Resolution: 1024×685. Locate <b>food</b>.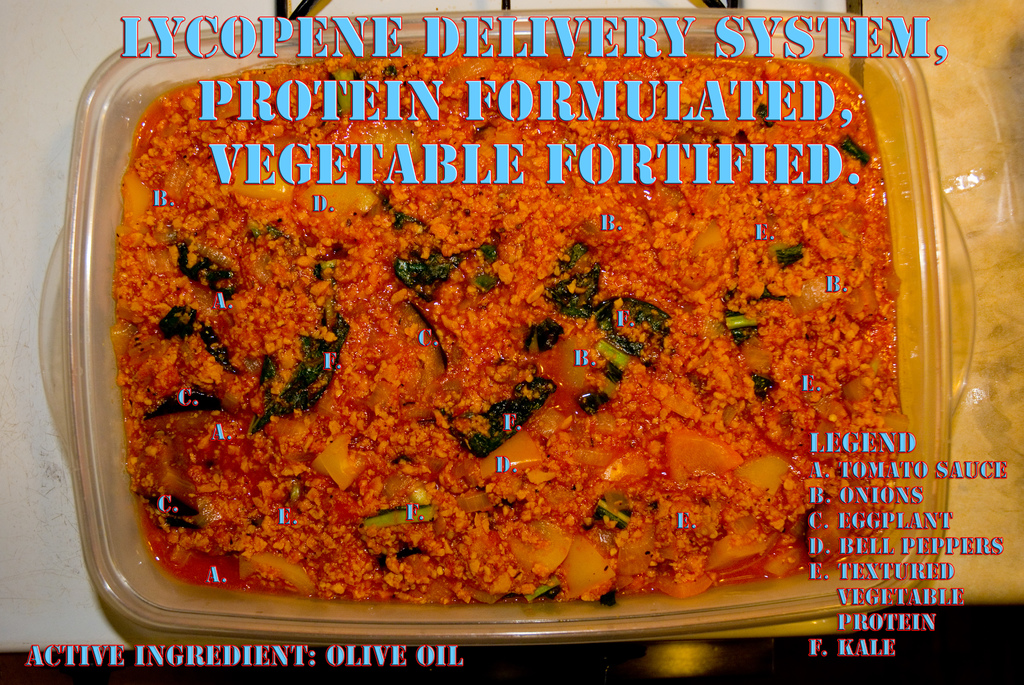
<box>109,46,904,608</box>.
